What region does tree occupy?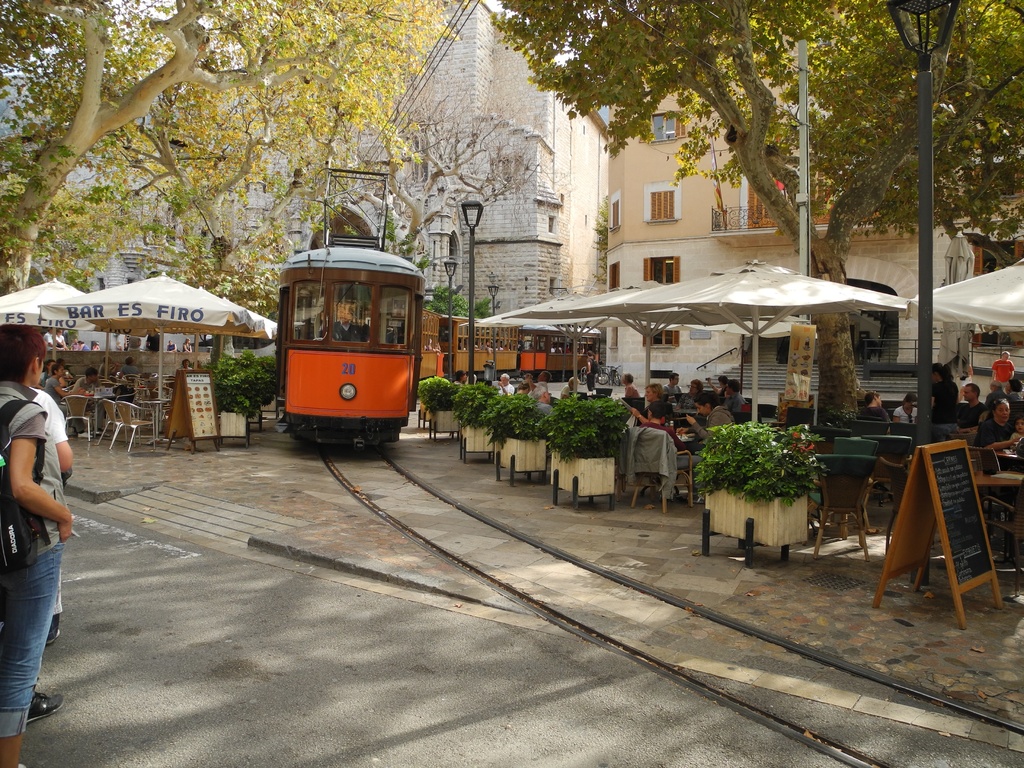
Rect(487, 0, 1023, 428).
